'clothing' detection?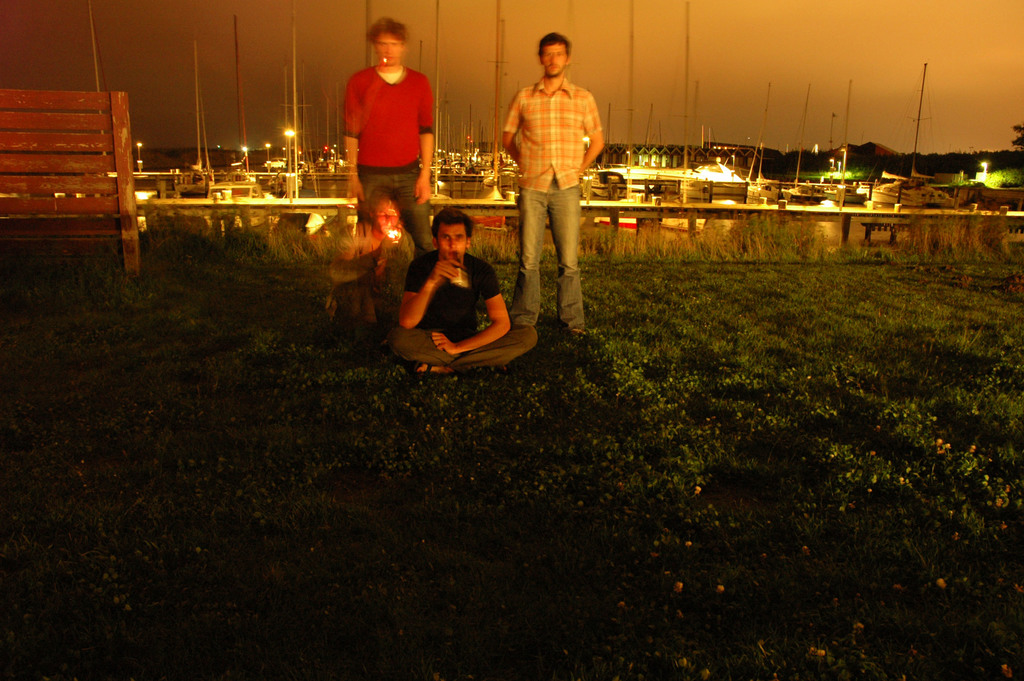
rect(383, 255, 545, 372)
